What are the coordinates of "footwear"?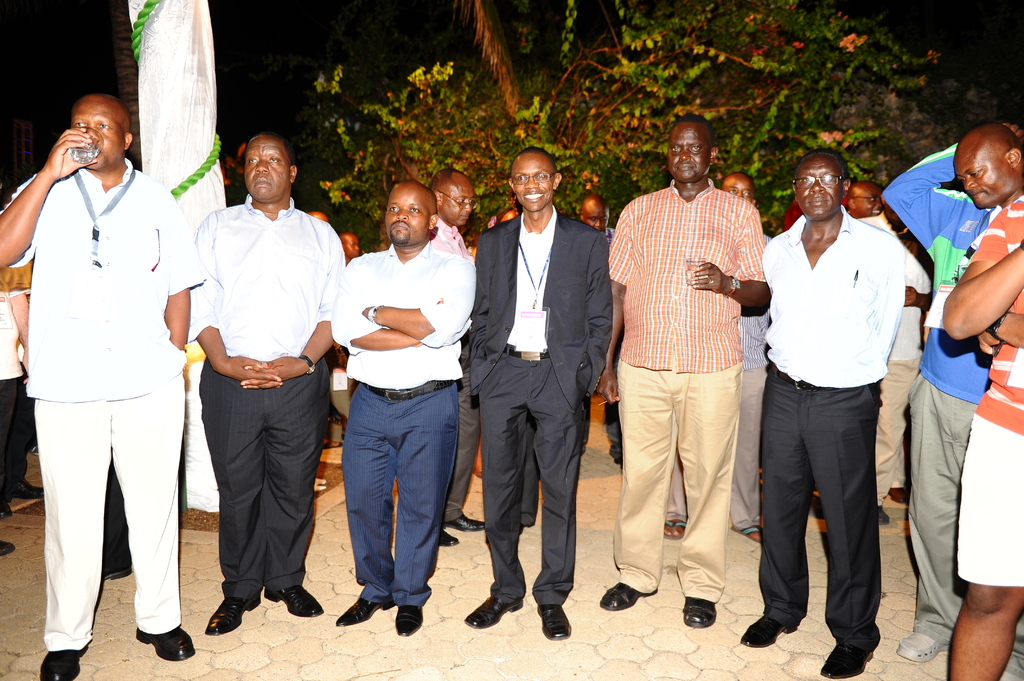
438,529,459,550.
